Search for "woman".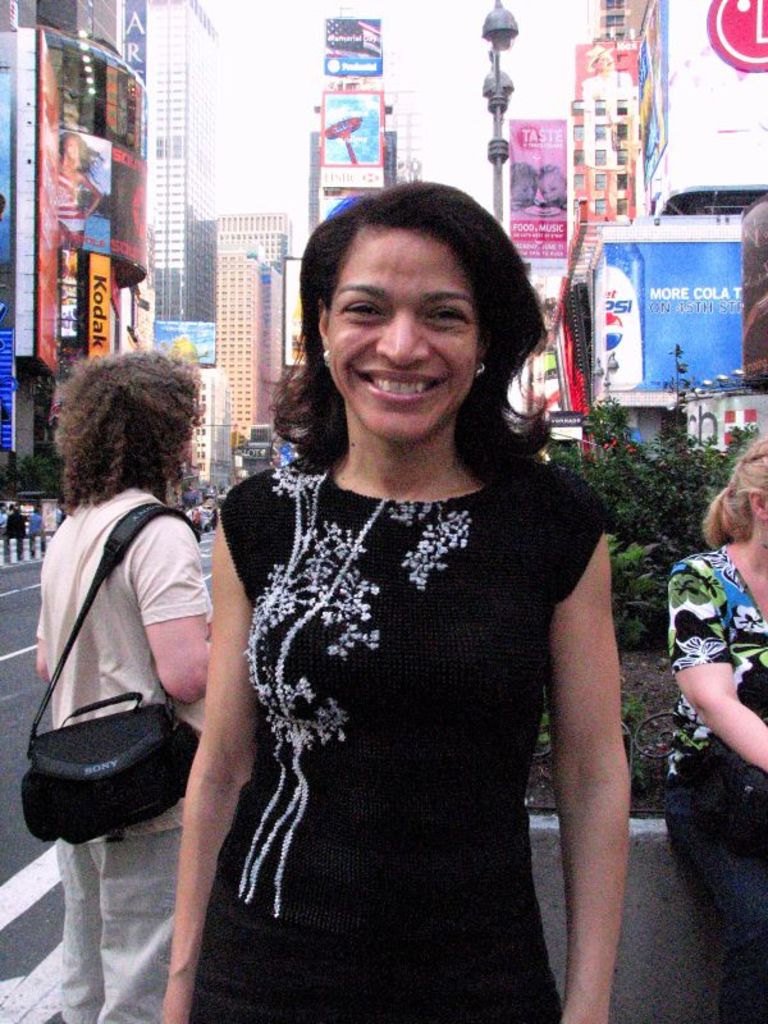
Found at 186:137:631:1011.
